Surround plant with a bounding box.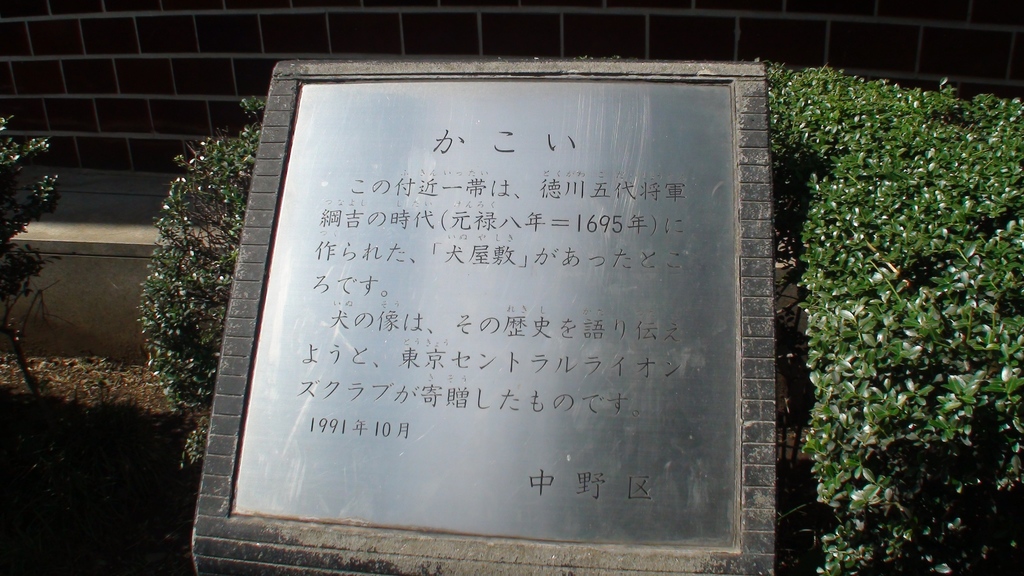
rect(129, 95, 241, 433).
